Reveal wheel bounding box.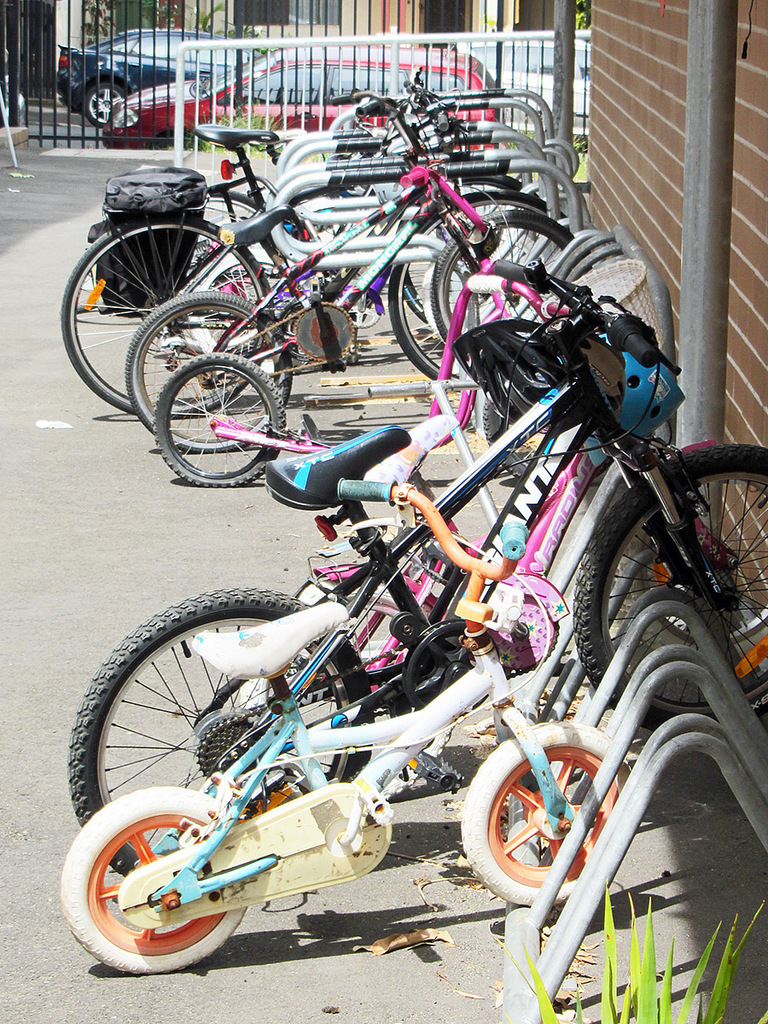
Revealed: 172/189/266/351.
